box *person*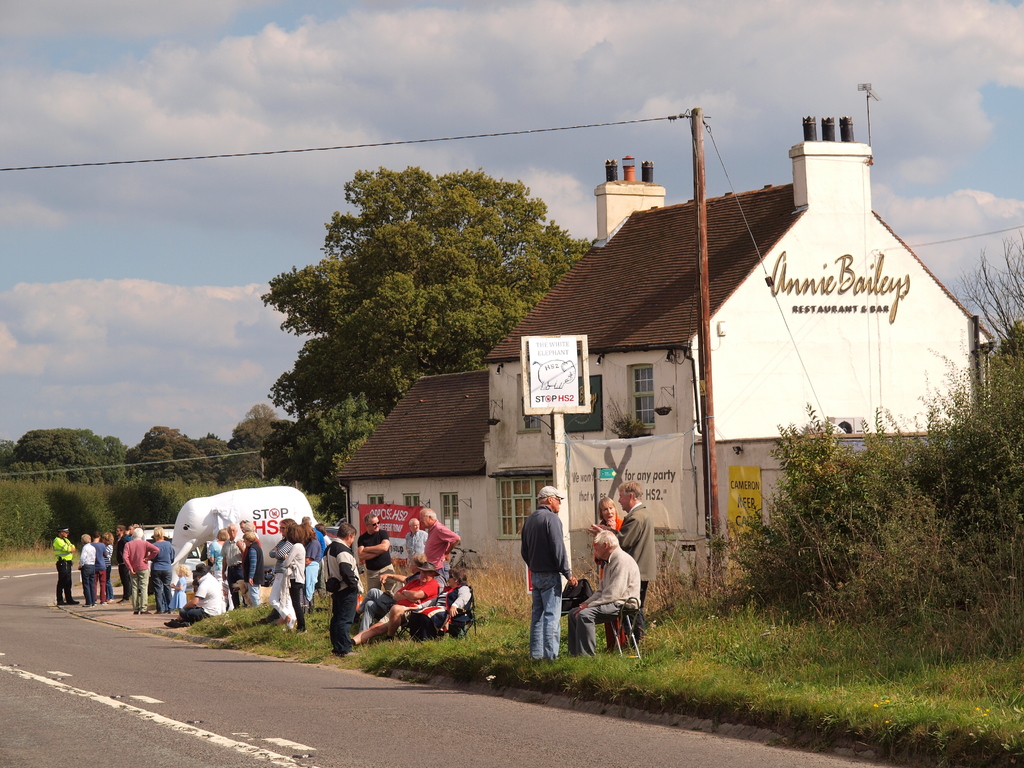
bbox(121, 525, 159, 614)
